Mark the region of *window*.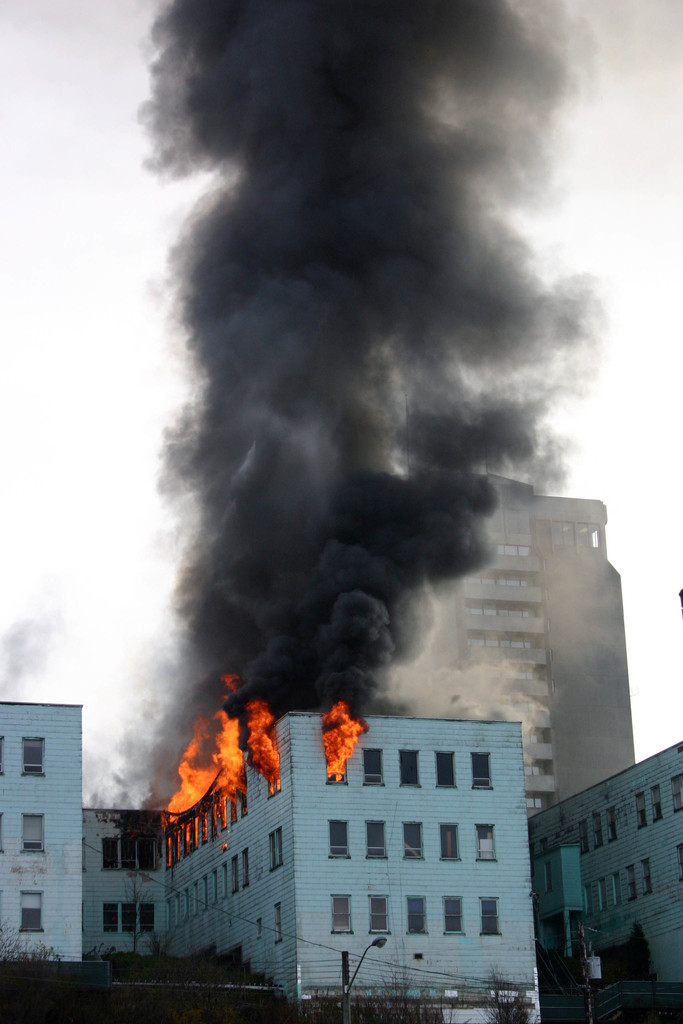
Region: <bbox>633, 791, 646, 831</bbox>.
